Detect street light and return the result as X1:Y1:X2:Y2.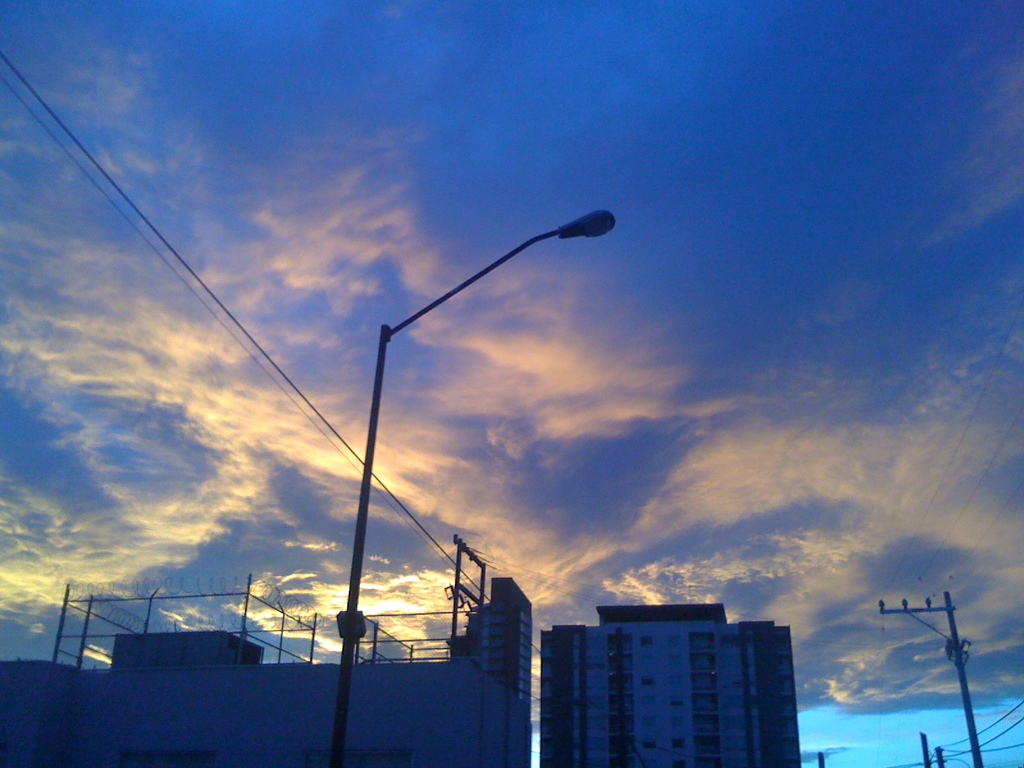
299:158:588:730.
